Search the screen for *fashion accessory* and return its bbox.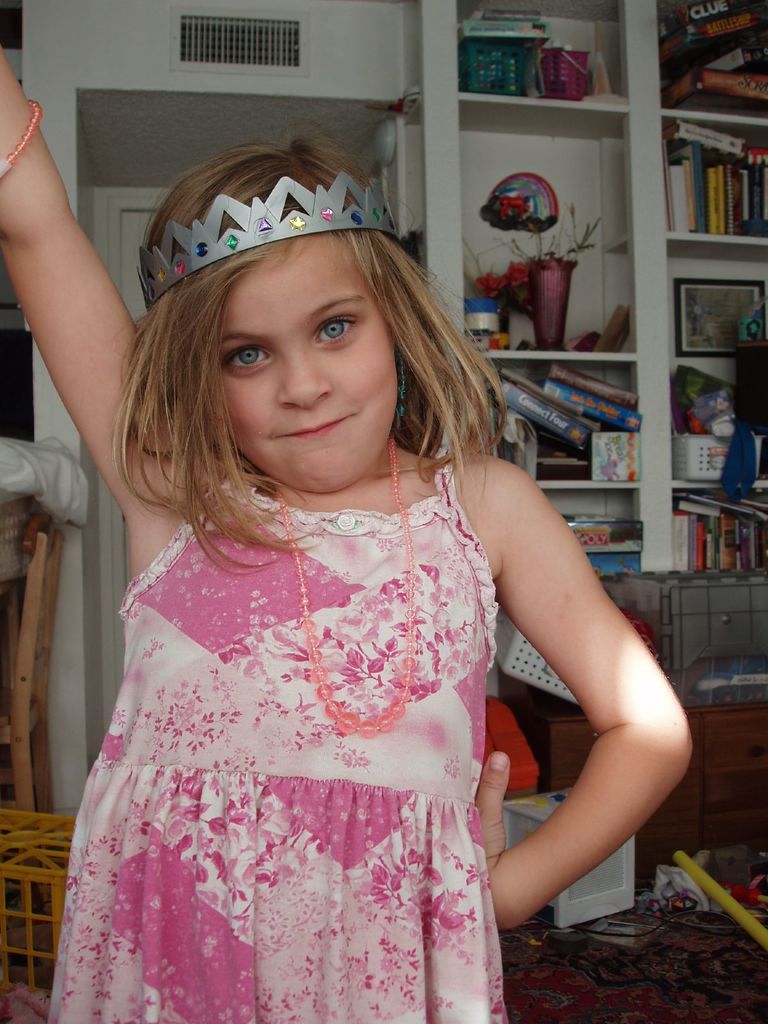
Found: {"left": 0, "top": 97, "right": 43, "bottom": 185}.
